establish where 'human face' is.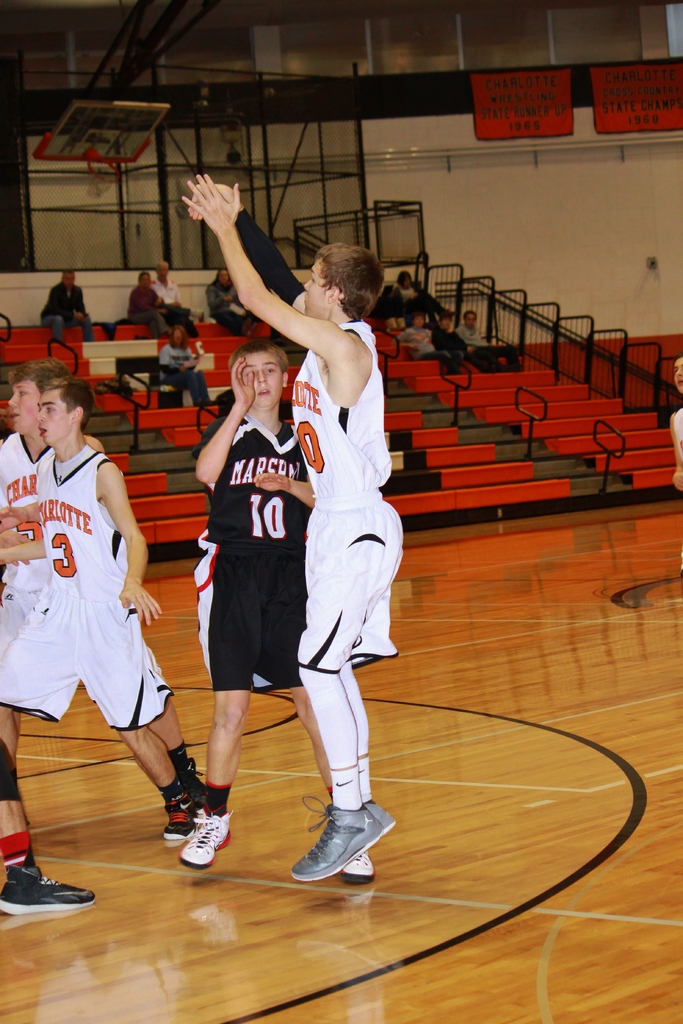
Established at box=[9, 378, 44, 436].
